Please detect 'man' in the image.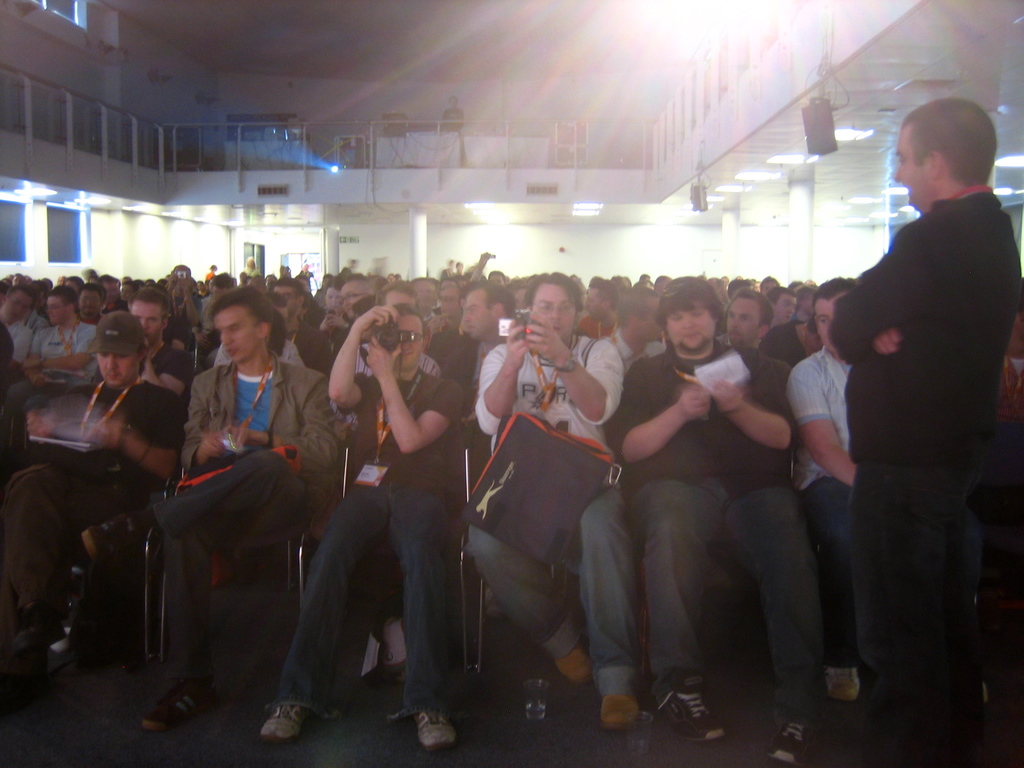
box(781, 63, 1012, 767).
